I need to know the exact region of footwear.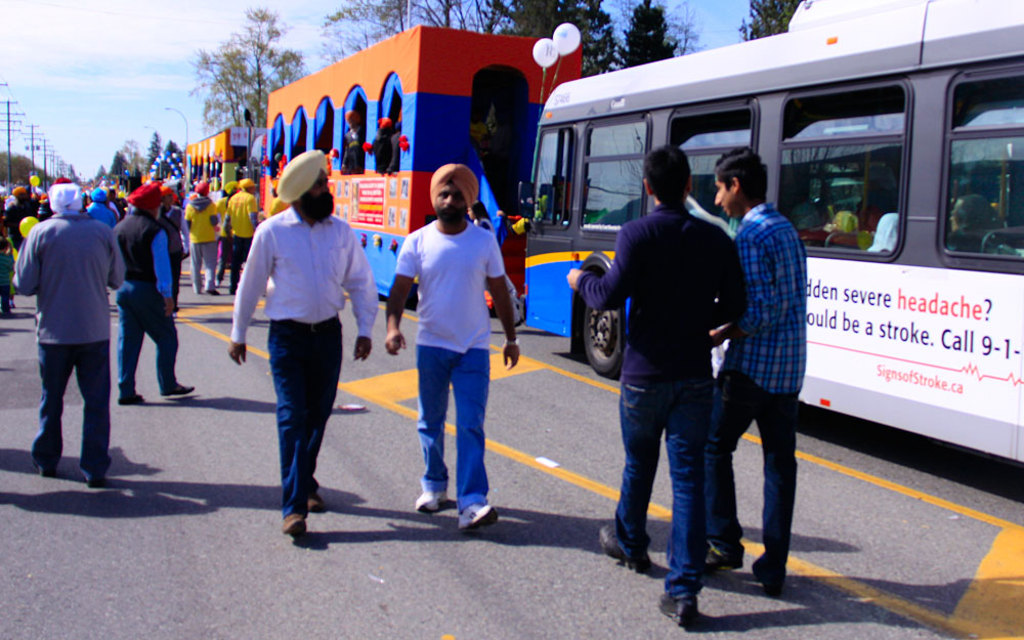
Region: (left=274, top=515, right=307, bottom=536).
